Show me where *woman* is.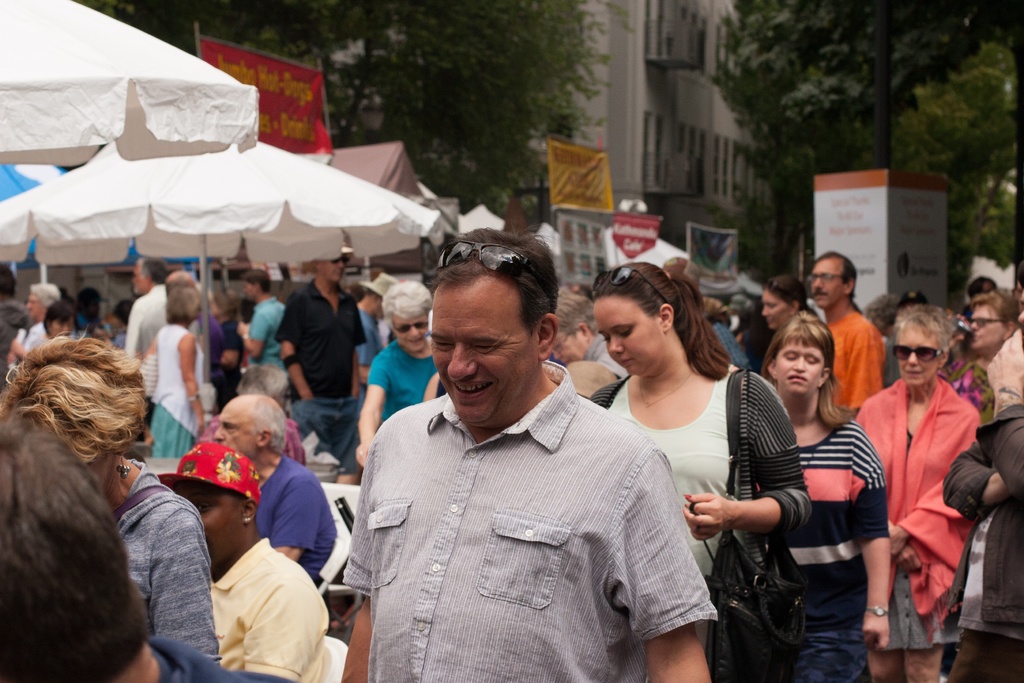
*woman* is at (x1=845, y1=300, x2=985, y2=682).
